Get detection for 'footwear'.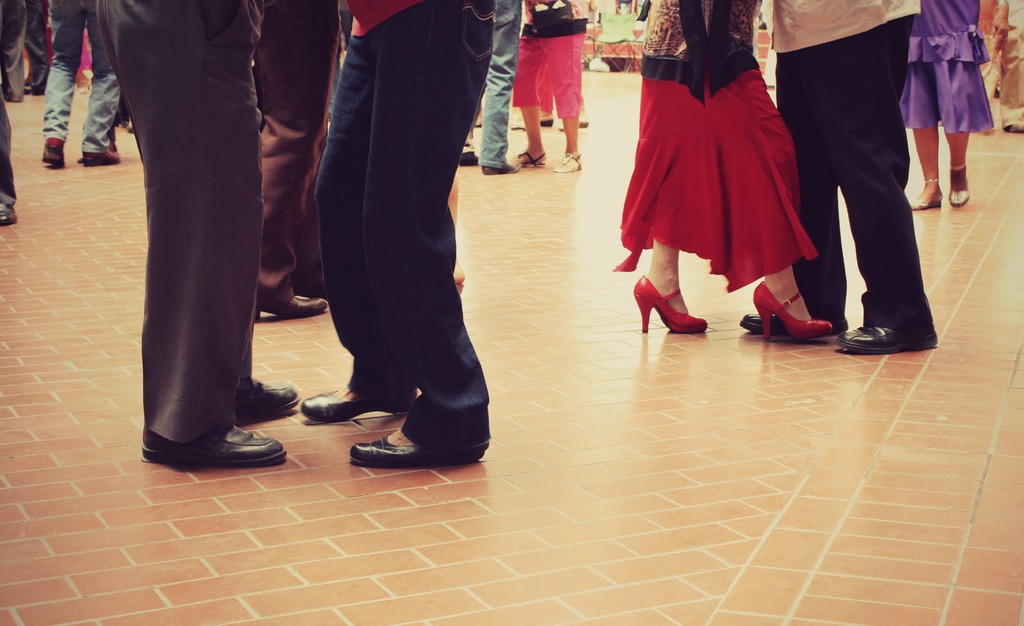
Detection: (x1=461, y1=154, x2=482, y2=165).
